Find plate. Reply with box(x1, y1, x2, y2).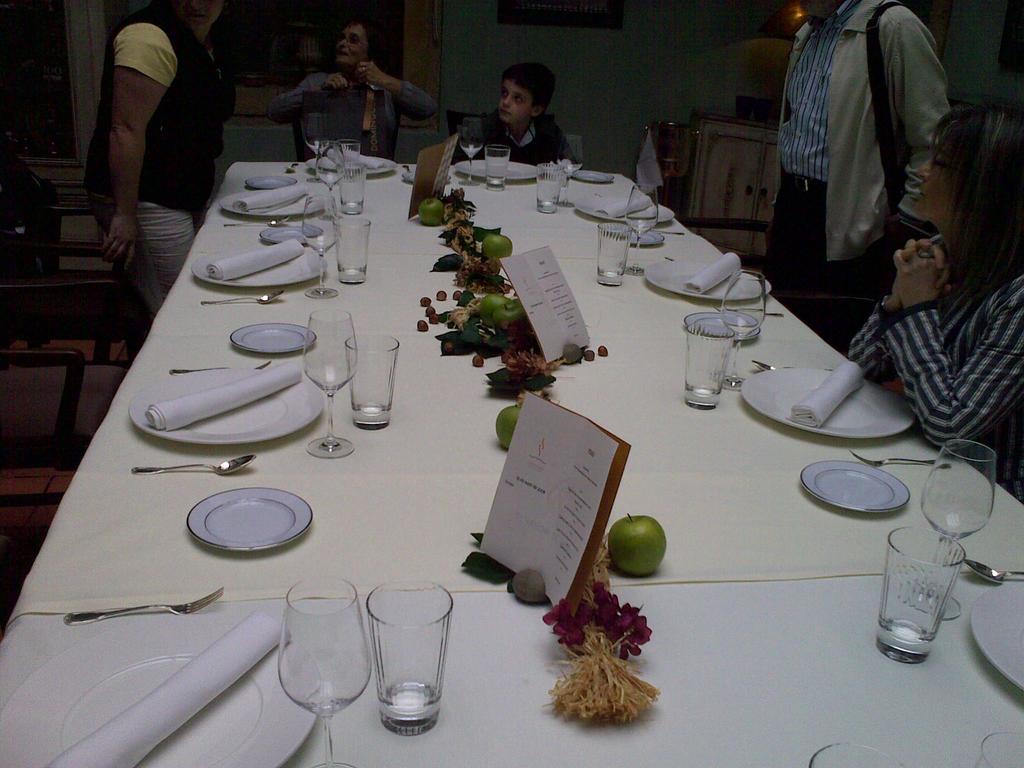
box(191, 239, 328, 291).
